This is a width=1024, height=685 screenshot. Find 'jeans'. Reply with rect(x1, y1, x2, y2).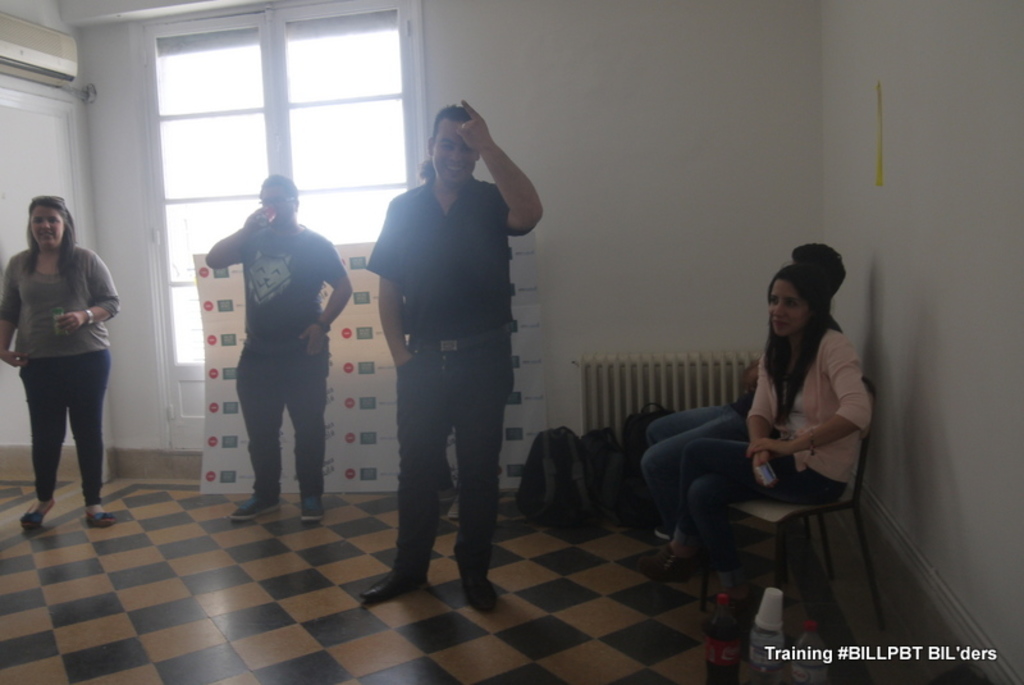
rect(374, 330, 506, 611).
